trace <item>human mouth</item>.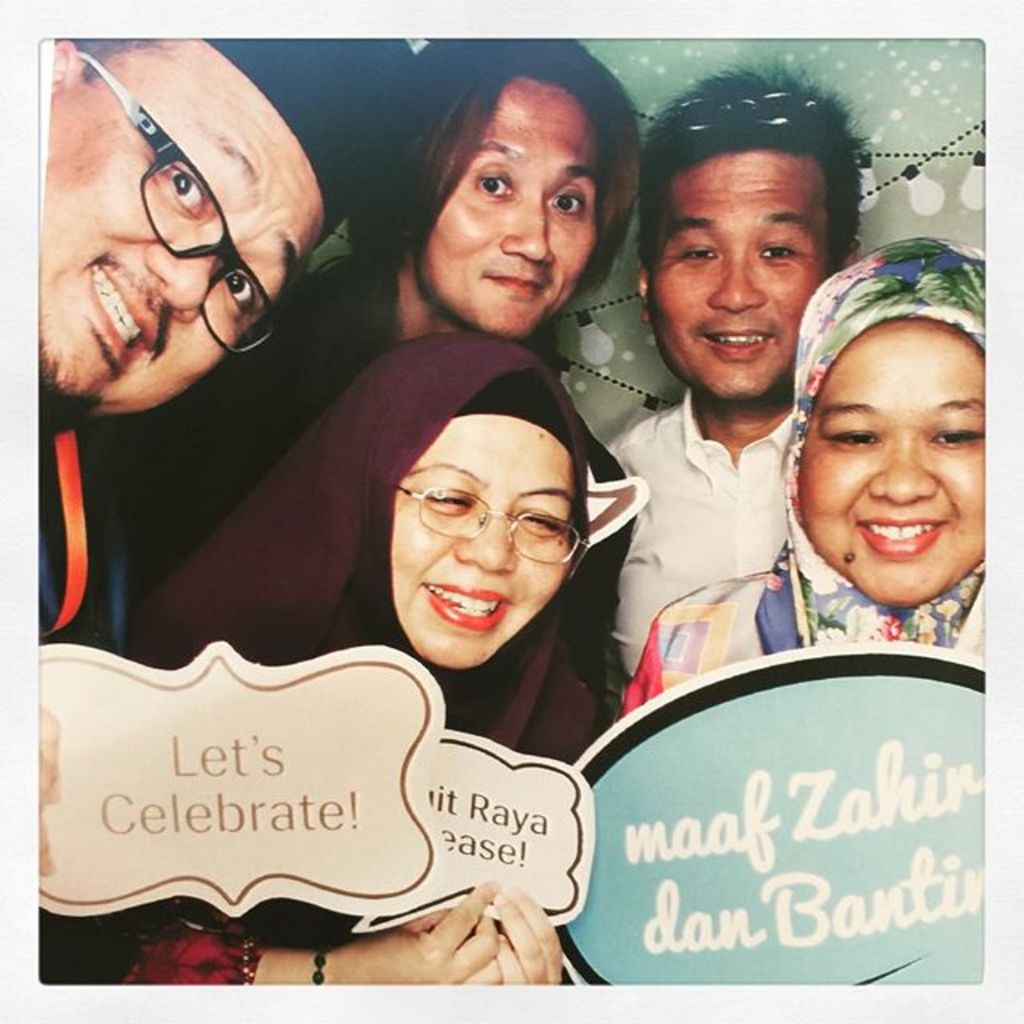
Traced to bbox=(72, 246, 160, 379).
